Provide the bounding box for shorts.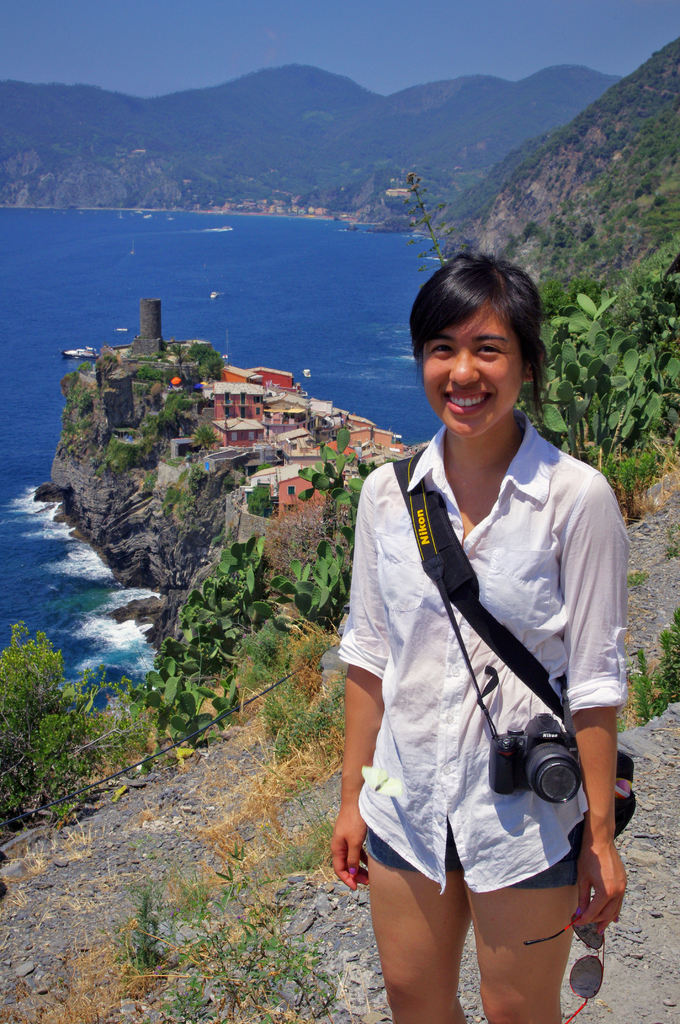
(left=364, top=819, right=582, bottom=889).
